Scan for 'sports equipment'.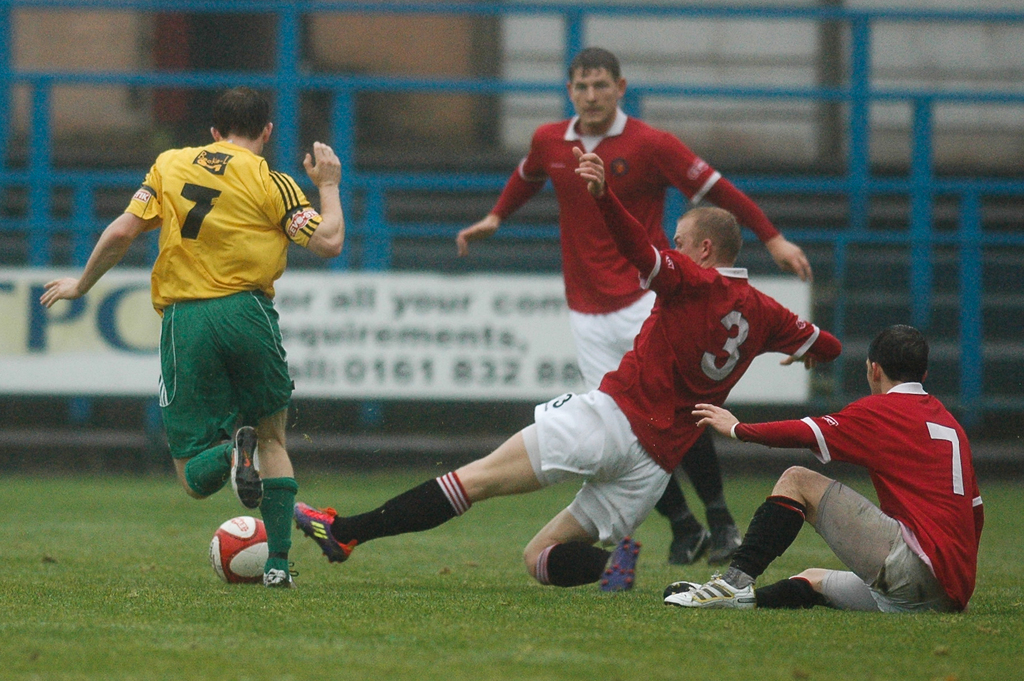
Scan result: select_region(296, 506, 361, 561).
